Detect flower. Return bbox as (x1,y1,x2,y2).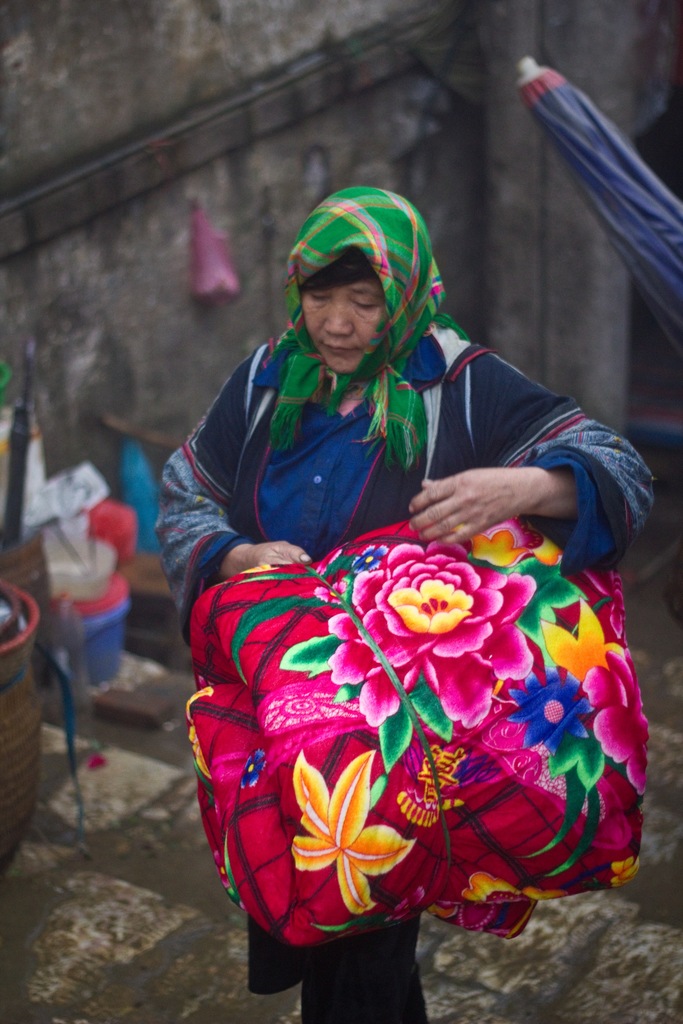
(325,543,539,735).
